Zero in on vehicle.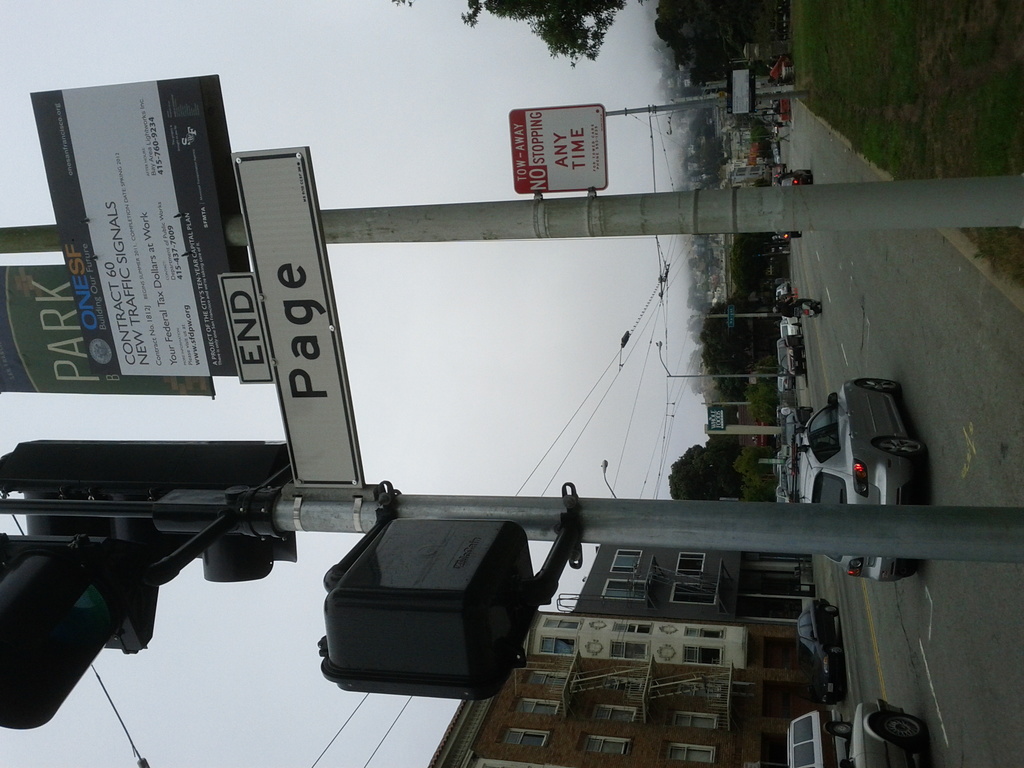
Zeroed in: x1=788 y1=298 x2=821 y2=320.
